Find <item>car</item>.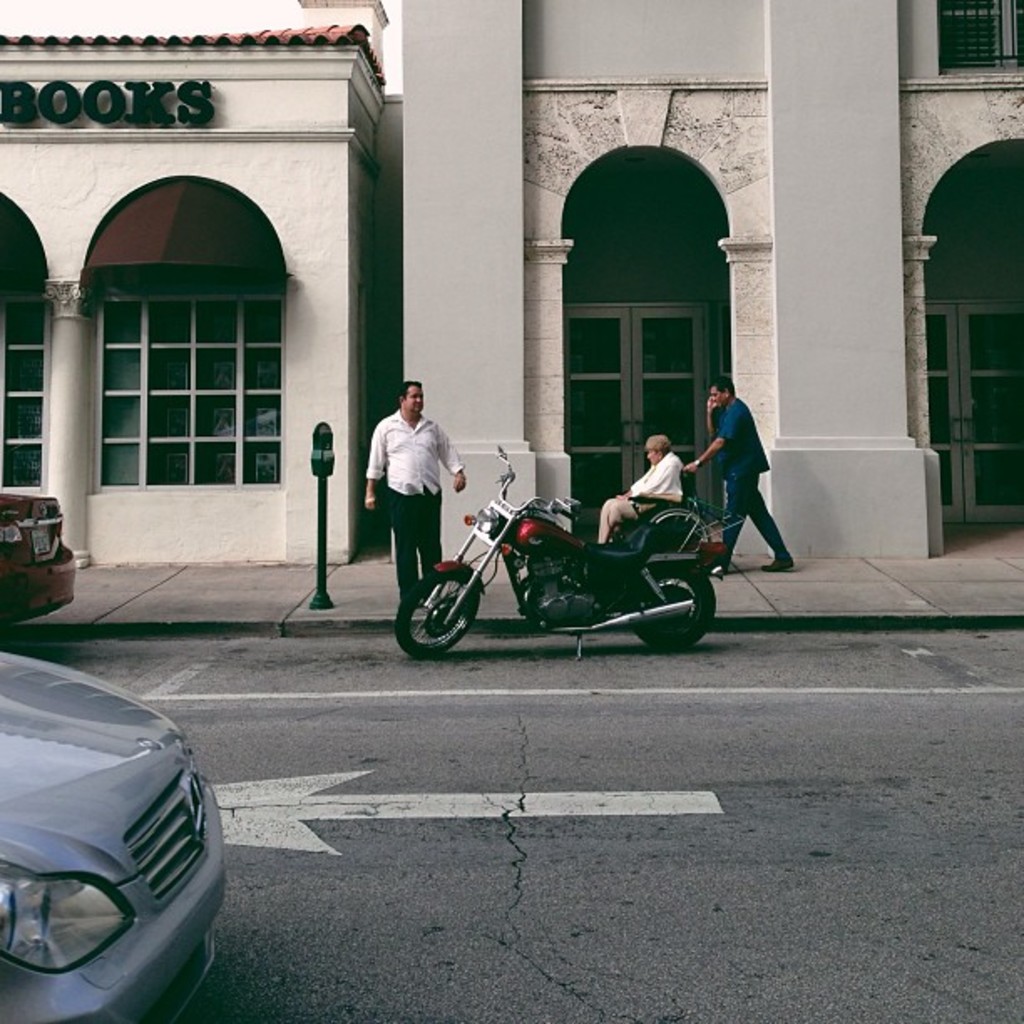
crop(0, 643, 233, 1022).
